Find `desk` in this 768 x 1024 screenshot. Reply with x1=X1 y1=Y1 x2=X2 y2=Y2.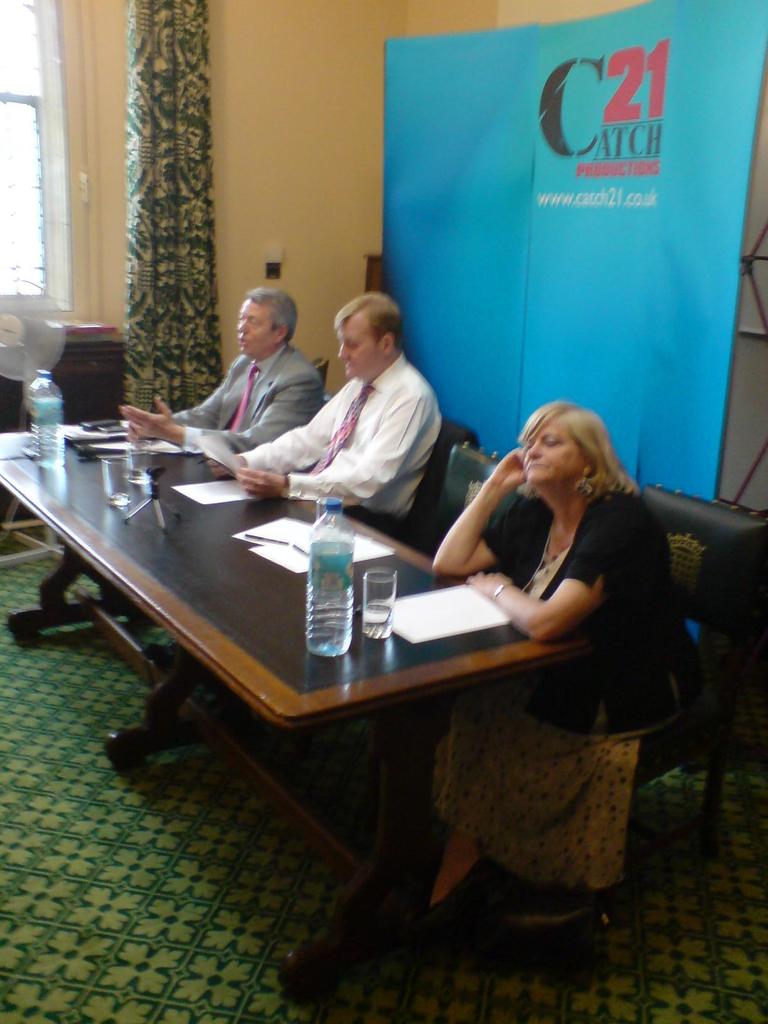
x1=0 y1=415 x2=611 y2=1017.
